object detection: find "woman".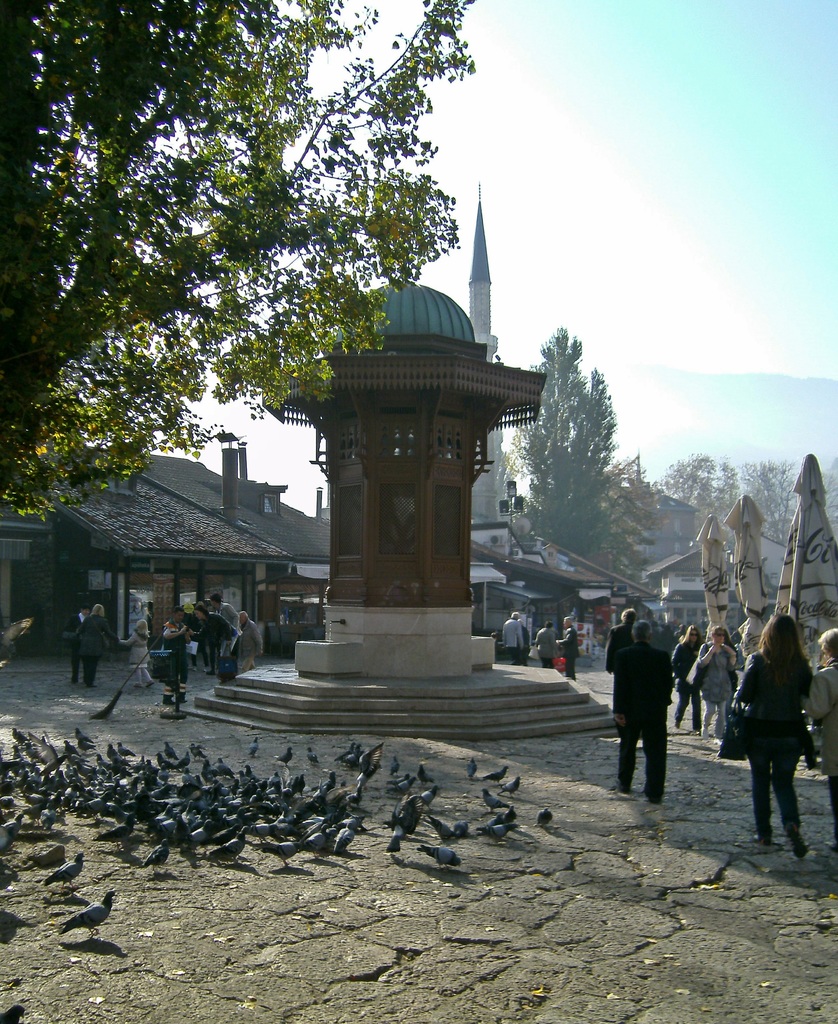
locate(532, 623, 556, 663).
